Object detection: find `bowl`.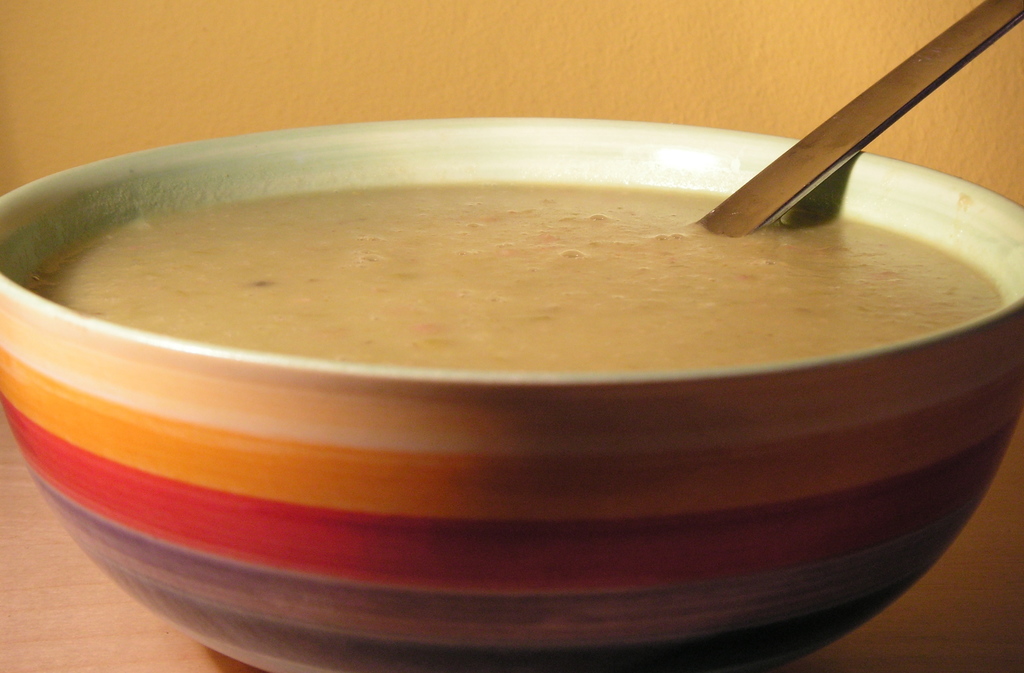
[0,65,1000,656].
